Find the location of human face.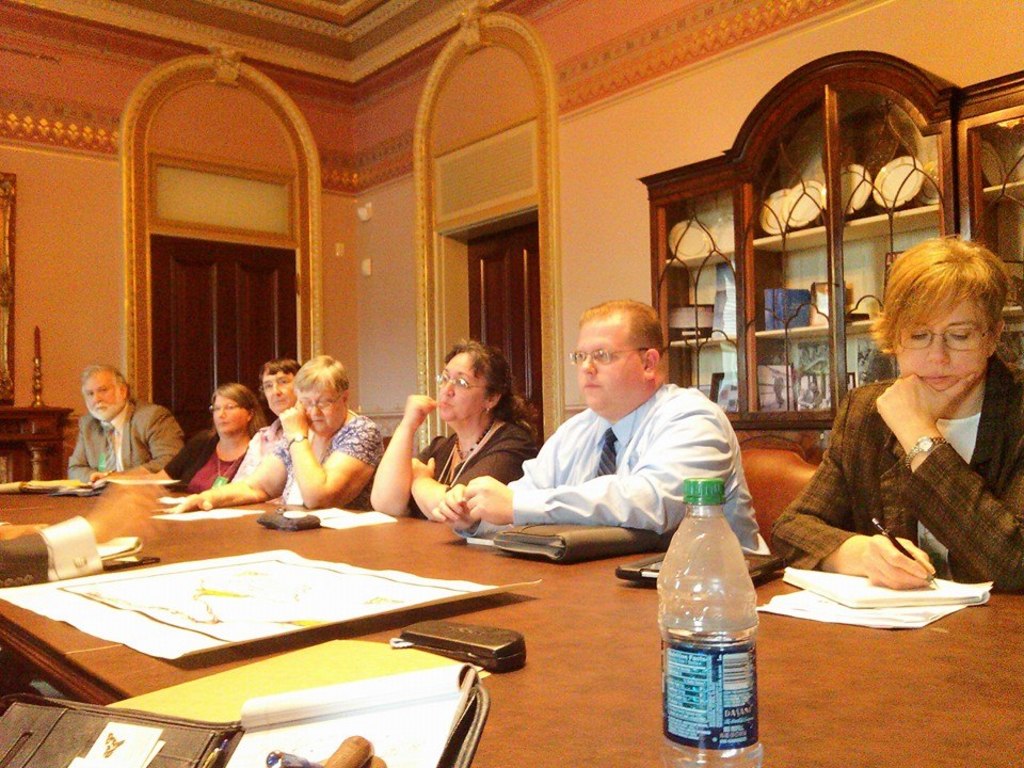
Location: (295, 378, 347, 439).
